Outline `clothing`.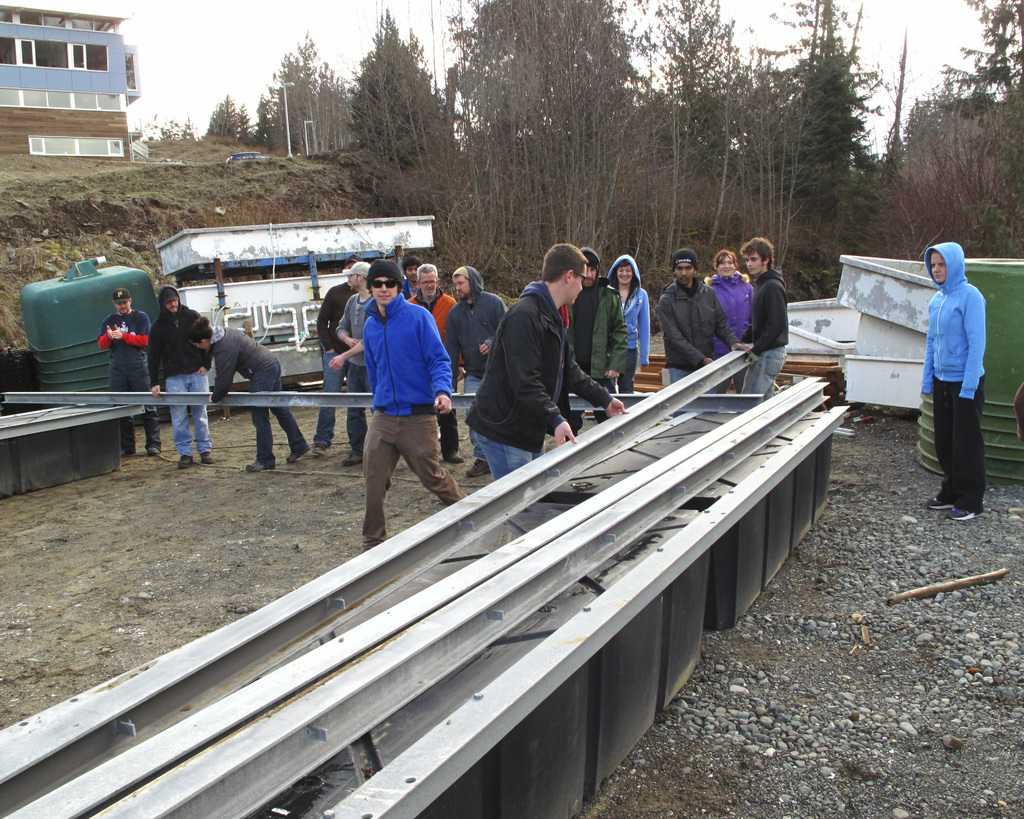
Outline: 209:339:276:369.
